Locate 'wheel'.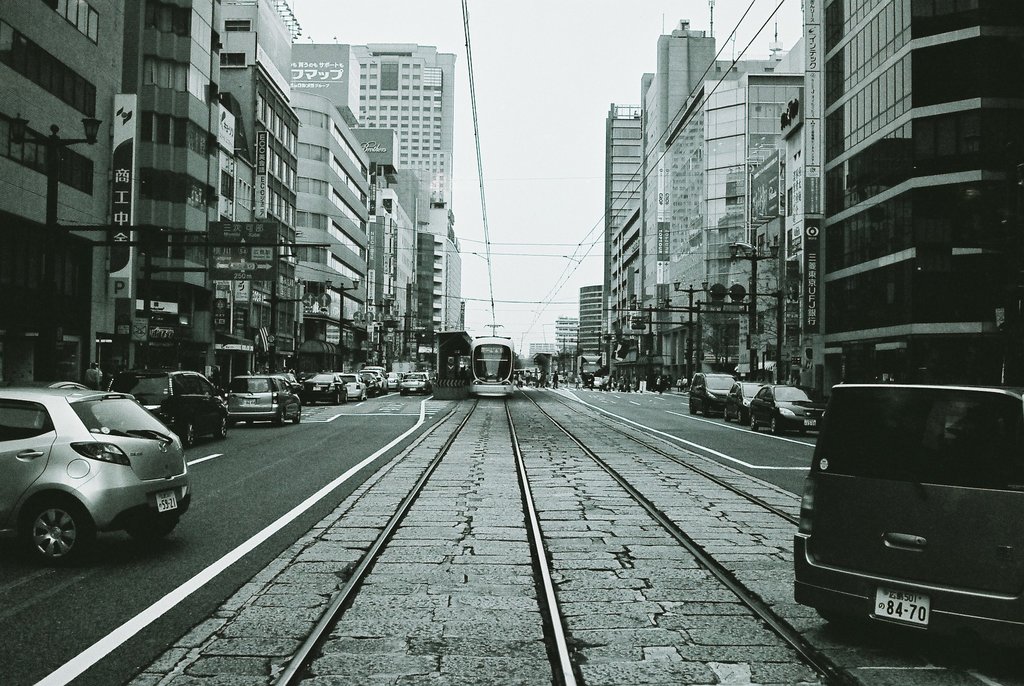
Bounding box: {"left": 736, "top": 409, "right": 745, "bottom": 427}.
